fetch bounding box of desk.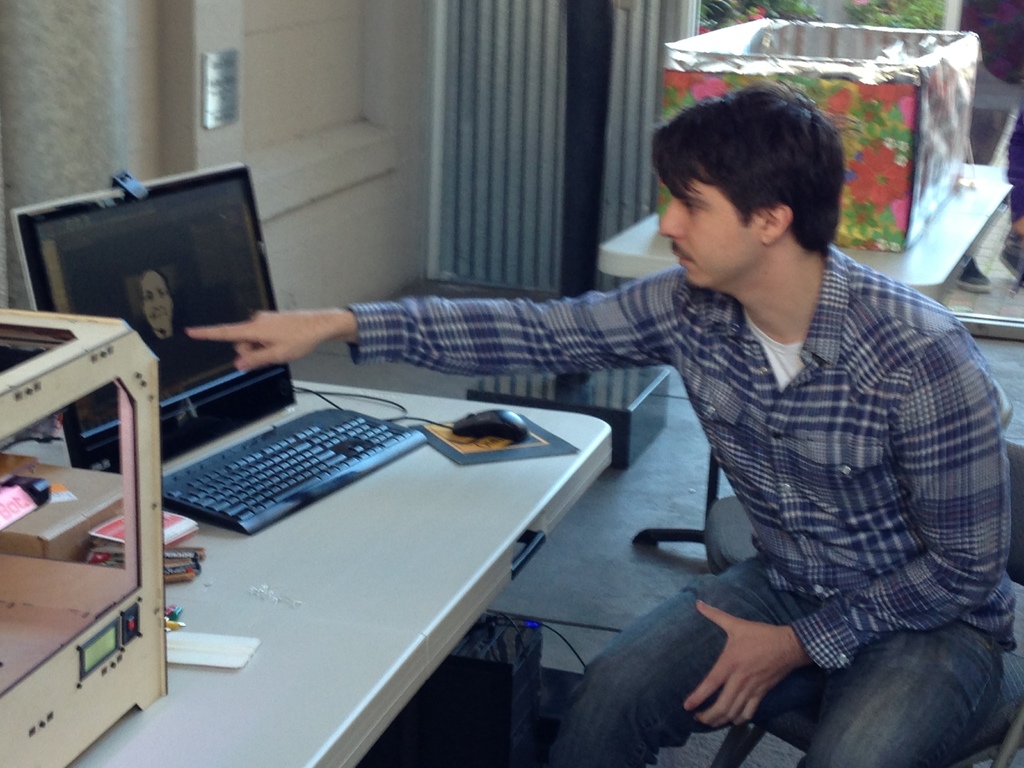
Bbox: <region>71, 380, 612, 767</region>.
